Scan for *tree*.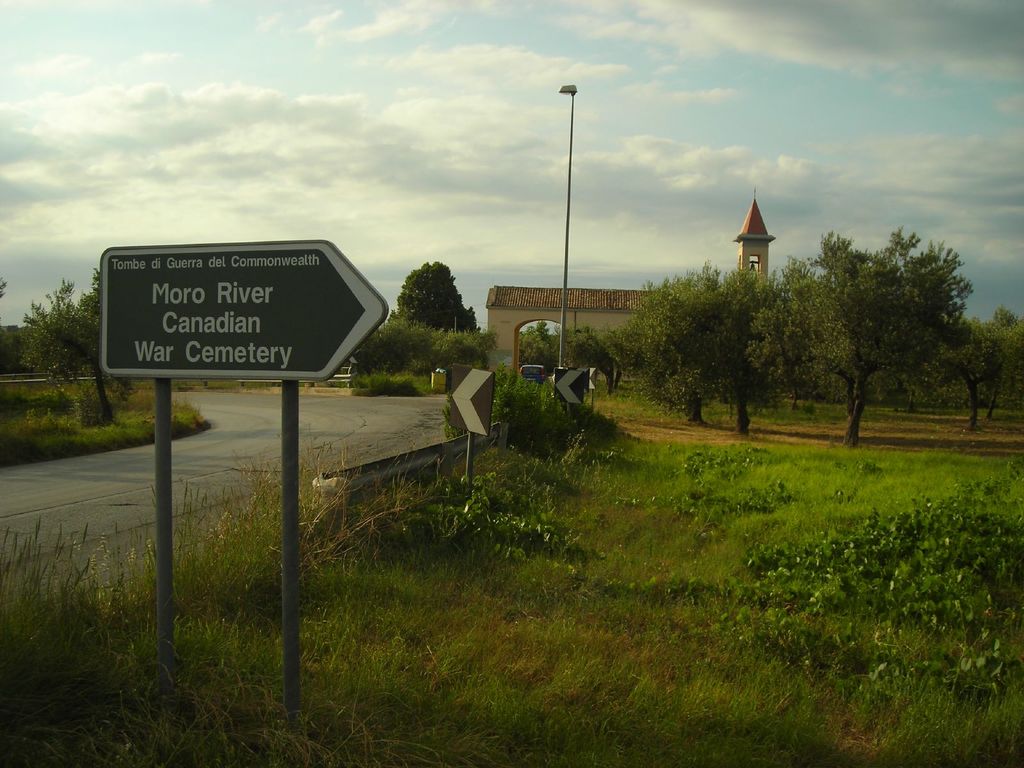
Scan result: {"x1": 390, "y1": 263, "x2": 487, "y2": 335}.
